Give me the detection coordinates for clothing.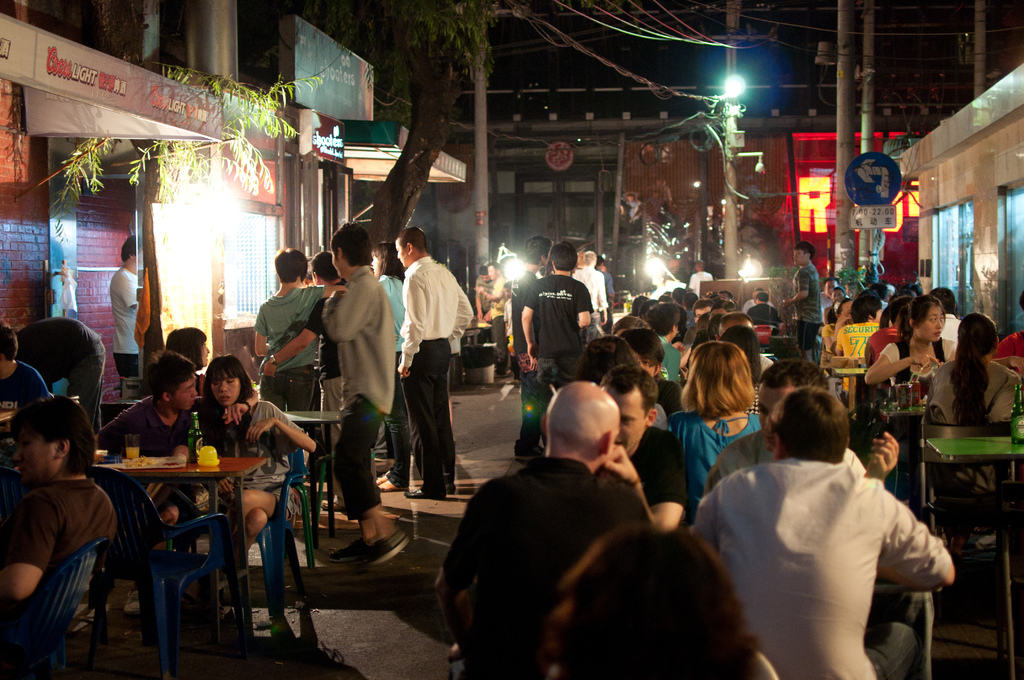
x1=634, y1=419, x2=686, y2=500.
